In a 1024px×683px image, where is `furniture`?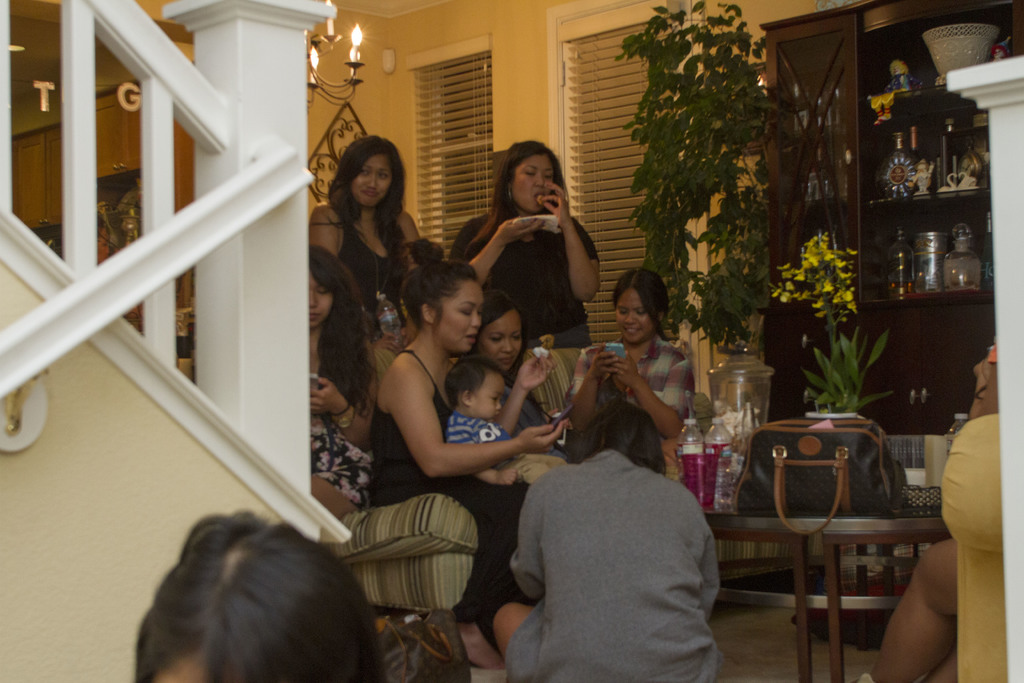
(758,0,1023,431).
